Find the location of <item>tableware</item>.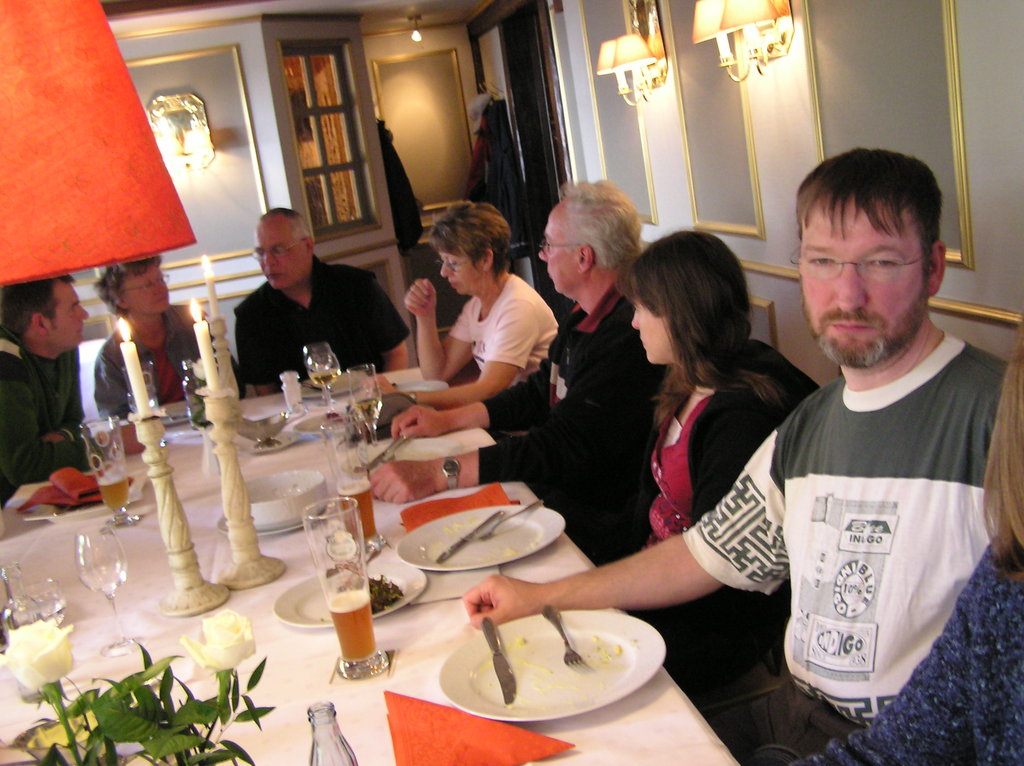
Location: 326:446:371:538.
